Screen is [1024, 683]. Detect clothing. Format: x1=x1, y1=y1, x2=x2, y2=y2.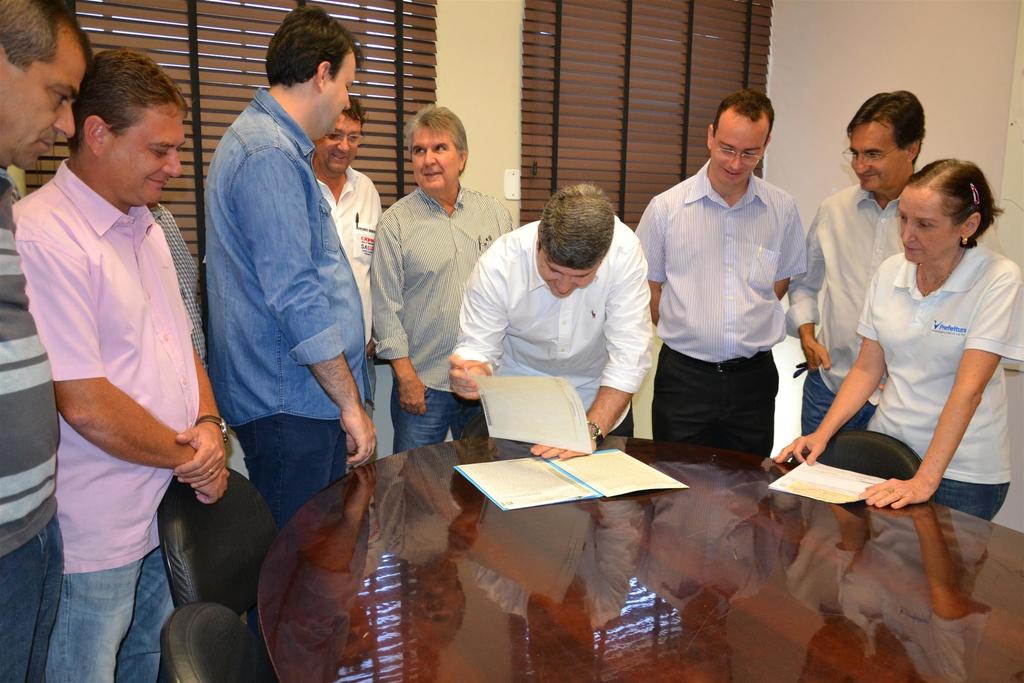
x1=849, y1=236, x2=1023, y2=511.
